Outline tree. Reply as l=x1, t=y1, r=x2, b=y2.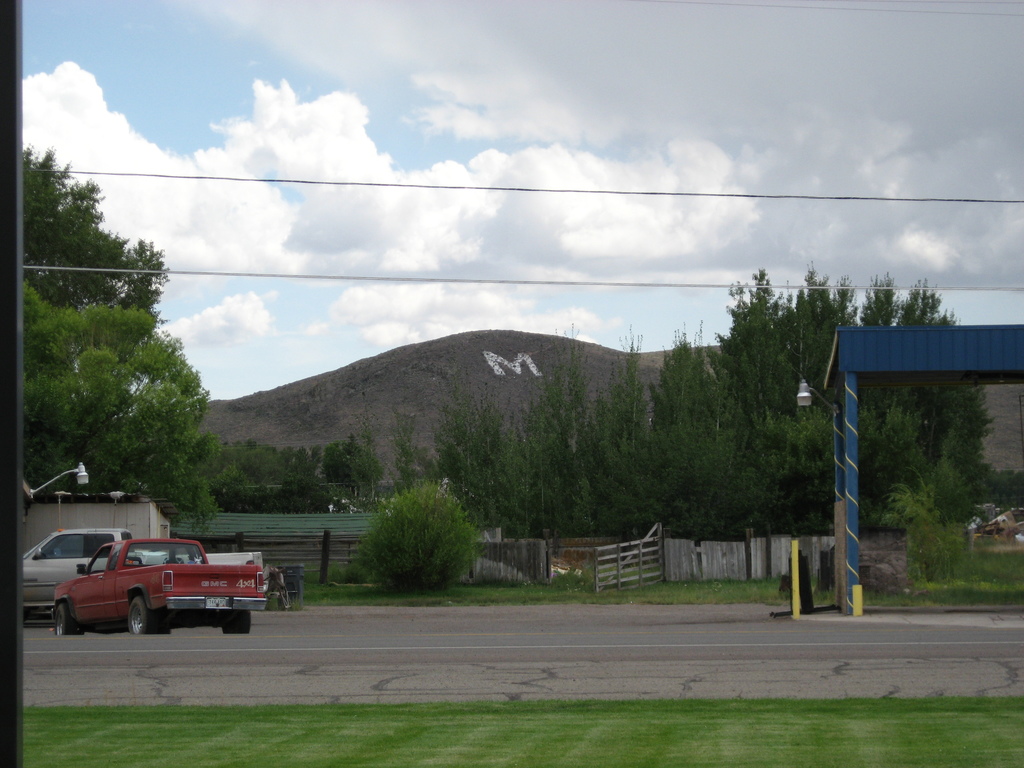
l=588, t=309, r=664, b=532.
